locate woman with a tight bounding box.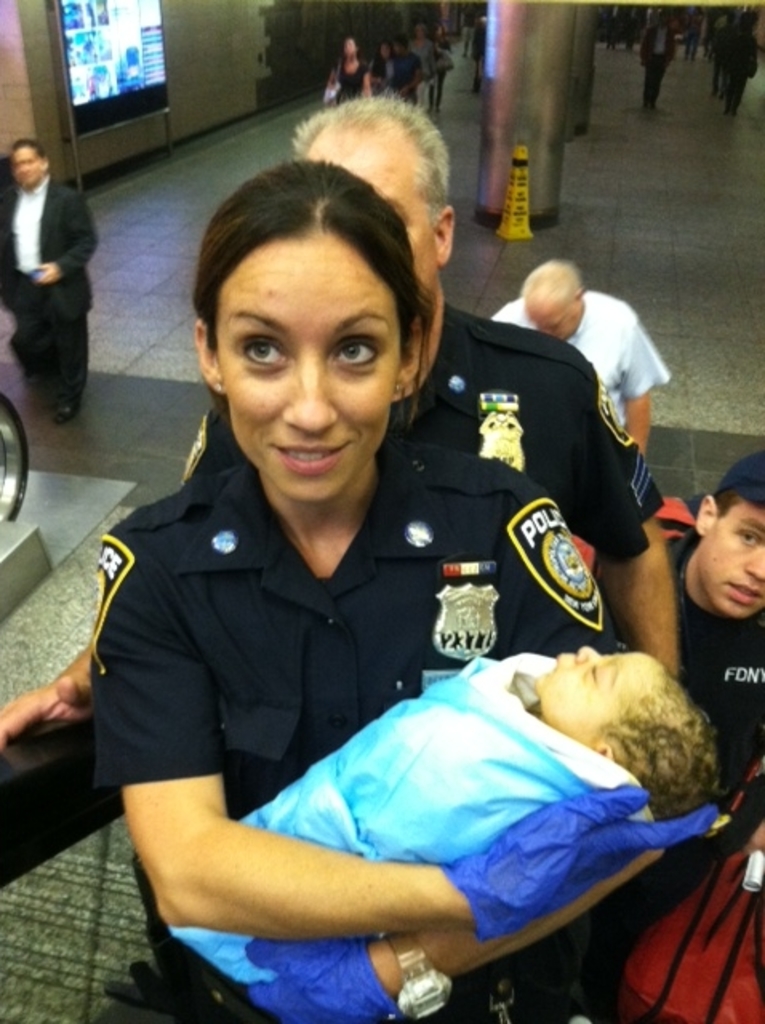
(48,114,666,978).
